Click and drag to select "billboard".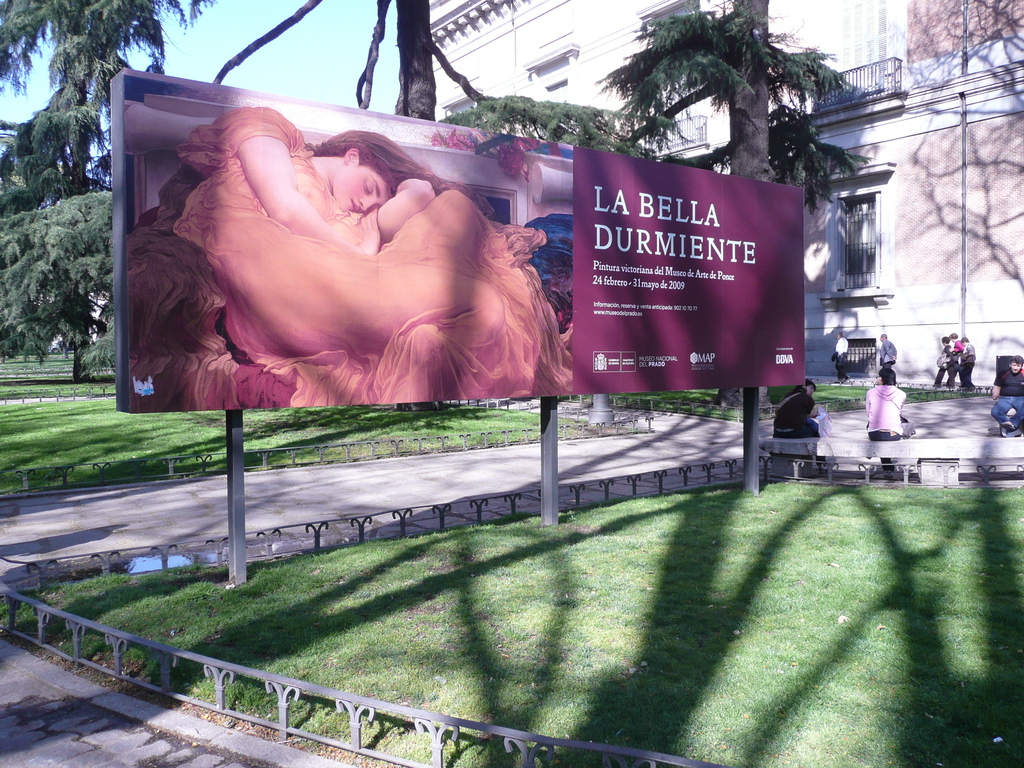
Selection: {"x1": 110, "y1": 76, "x2": 806, "y2": 404}.
